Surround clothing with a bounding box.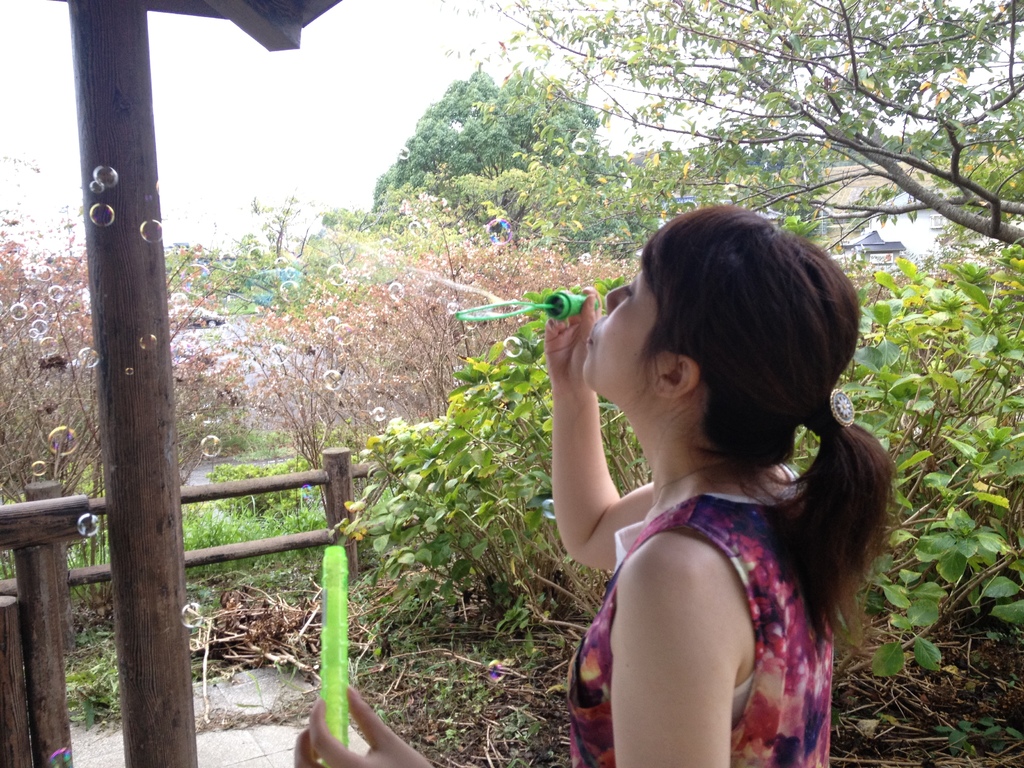
select_region(559, 461, 835, 767).
